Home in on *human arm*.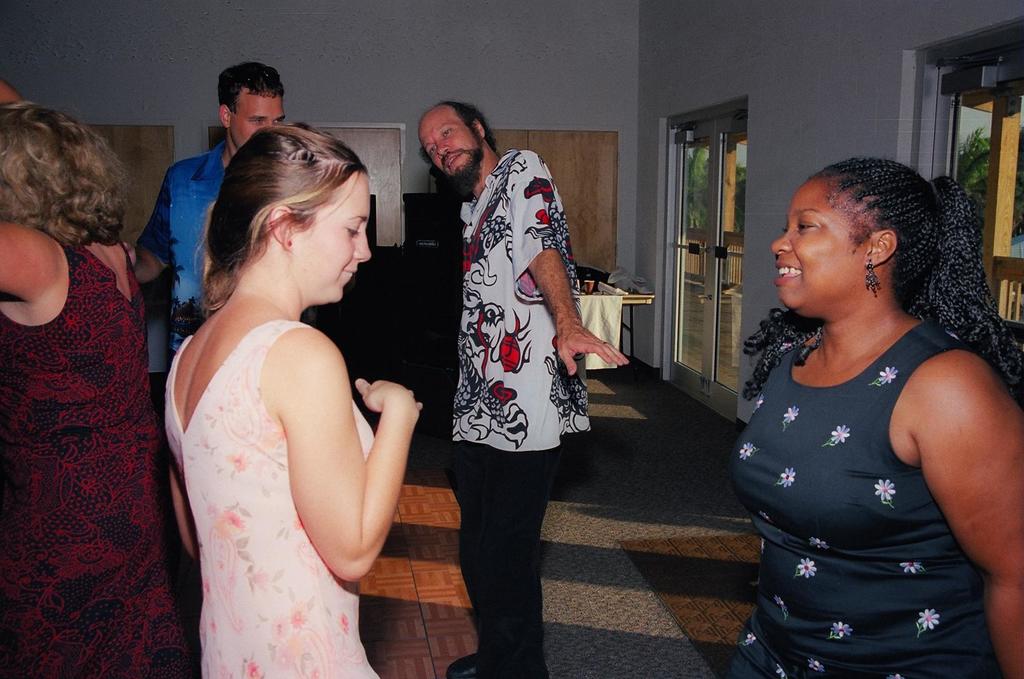
Homed in at bbox(0, 217, 58, 304).
